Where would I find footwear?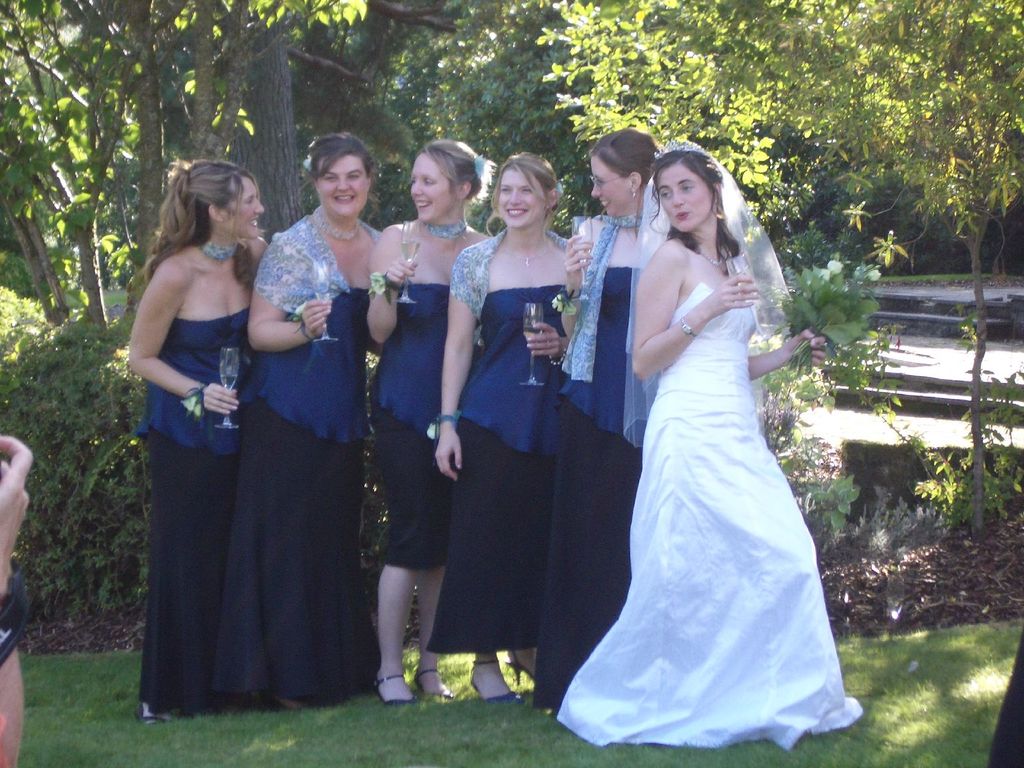
At x1=373, y1=673, x2=418, y2=709.
